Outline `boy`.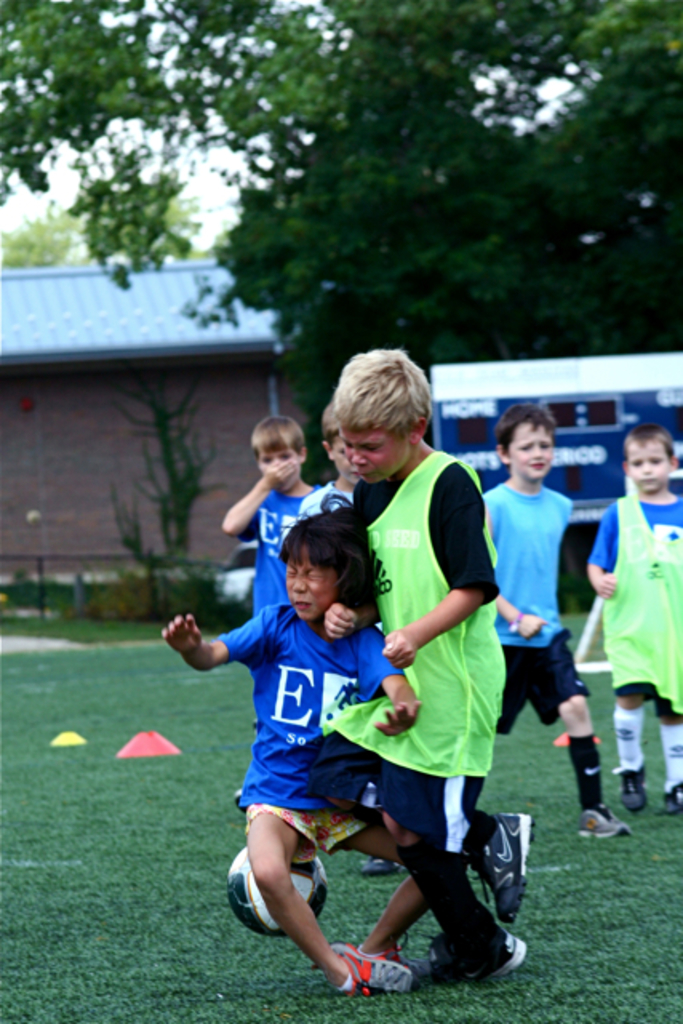
Outline: pyautogui.locateOnScreen(218, 410, 322, 611).
